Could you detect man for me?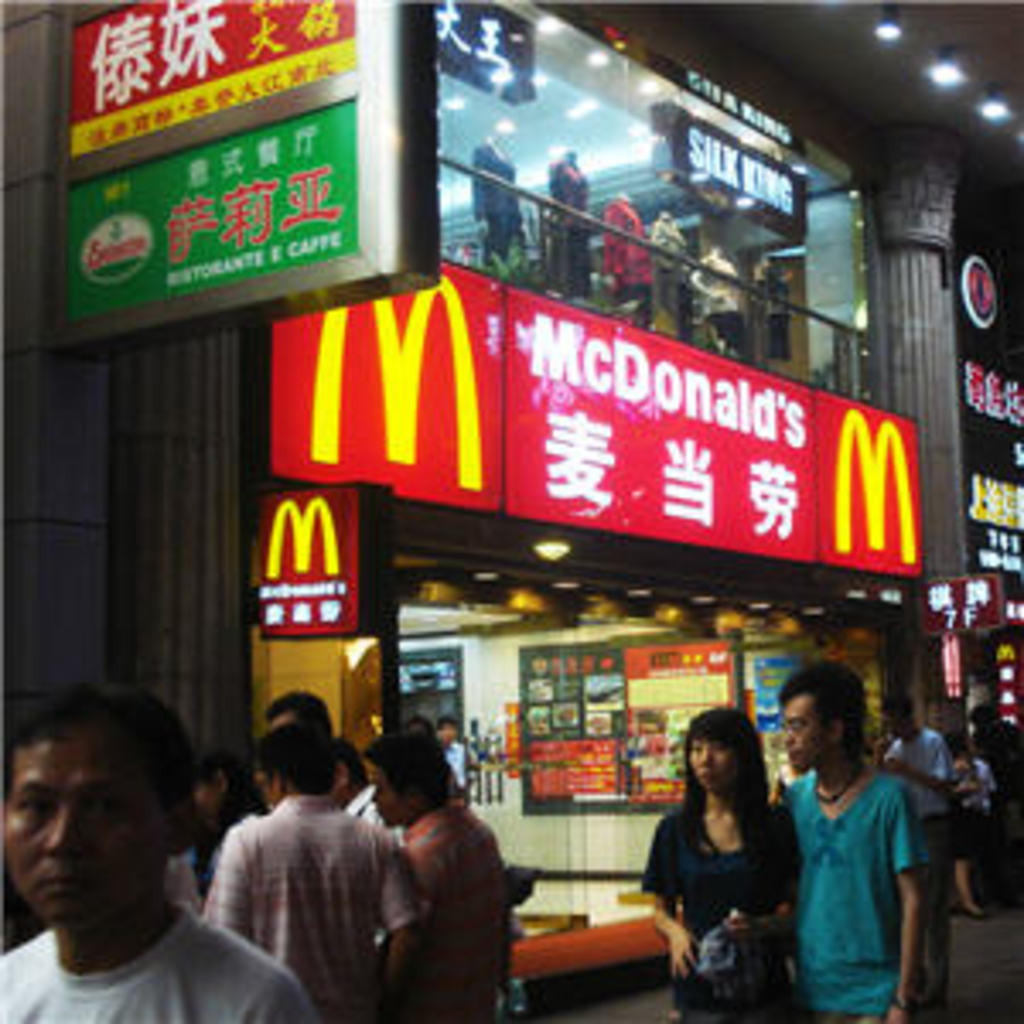
Detection result: {"left": 355, "top": 720, "right": 519, "bottom": 1021}.
